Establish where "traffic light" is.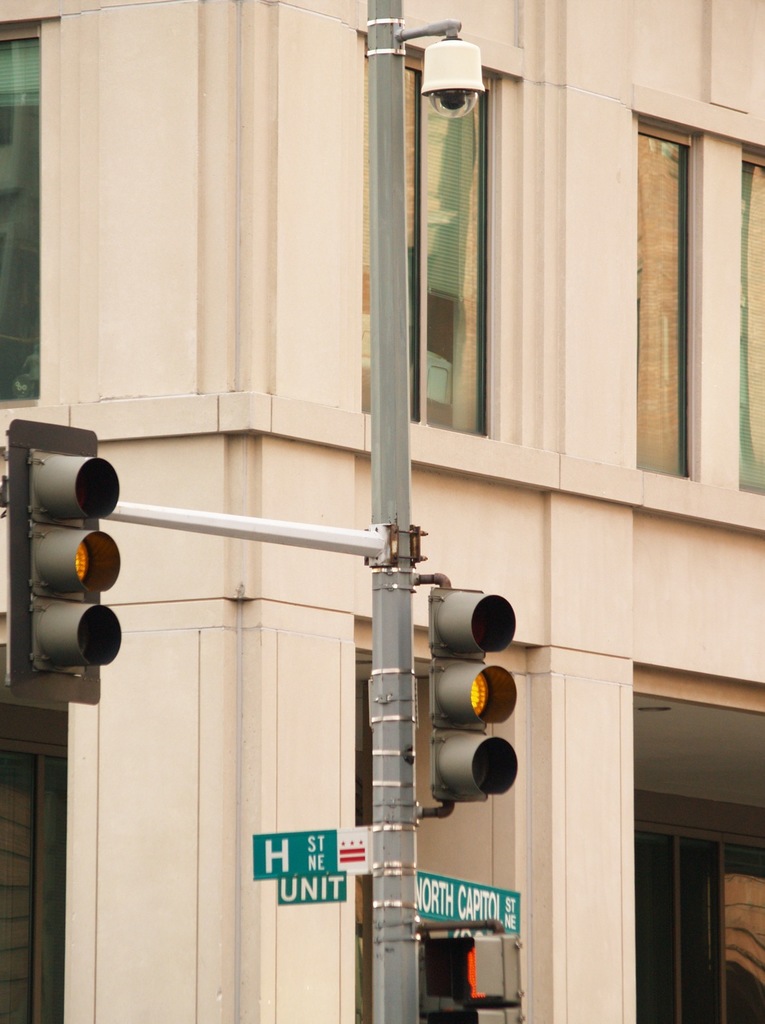
Established at 428:585:518:802.
